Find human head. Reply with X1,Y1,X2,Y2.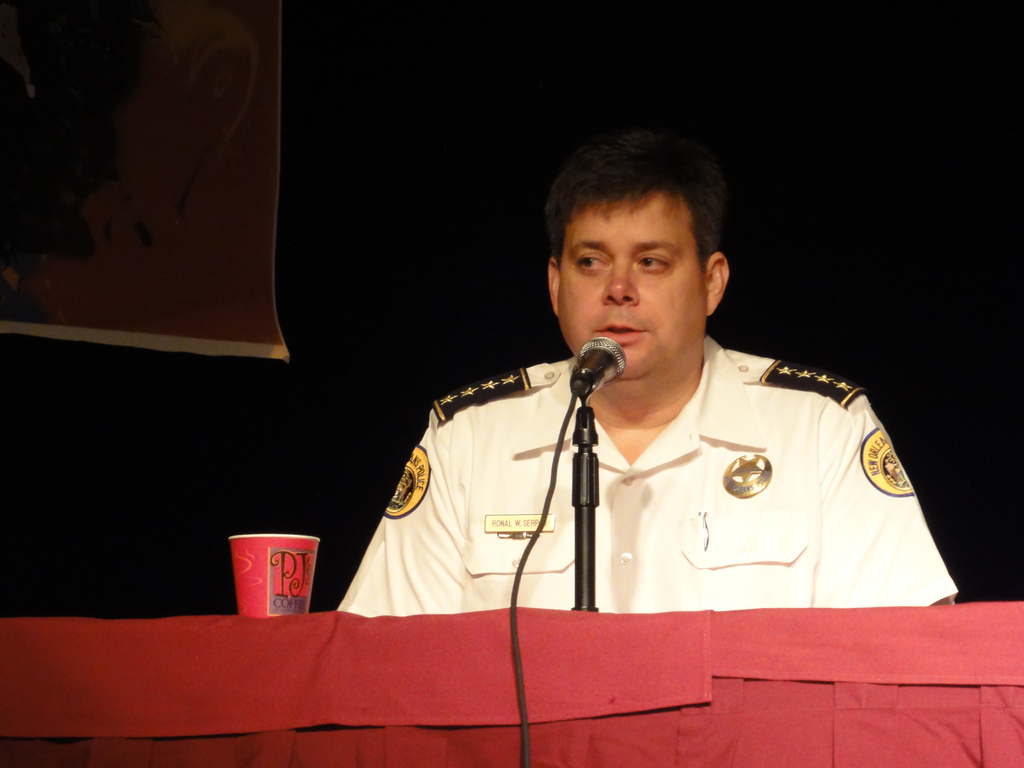
546,140,730,377.
